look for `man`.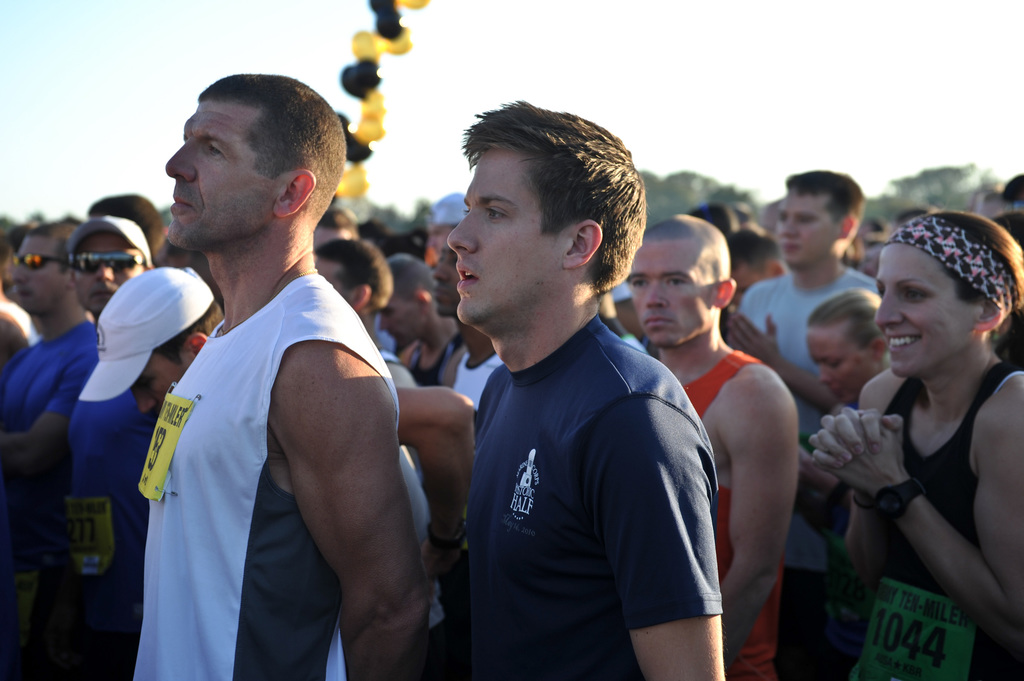
Found: bbox=(312, 200, 357, 246).
